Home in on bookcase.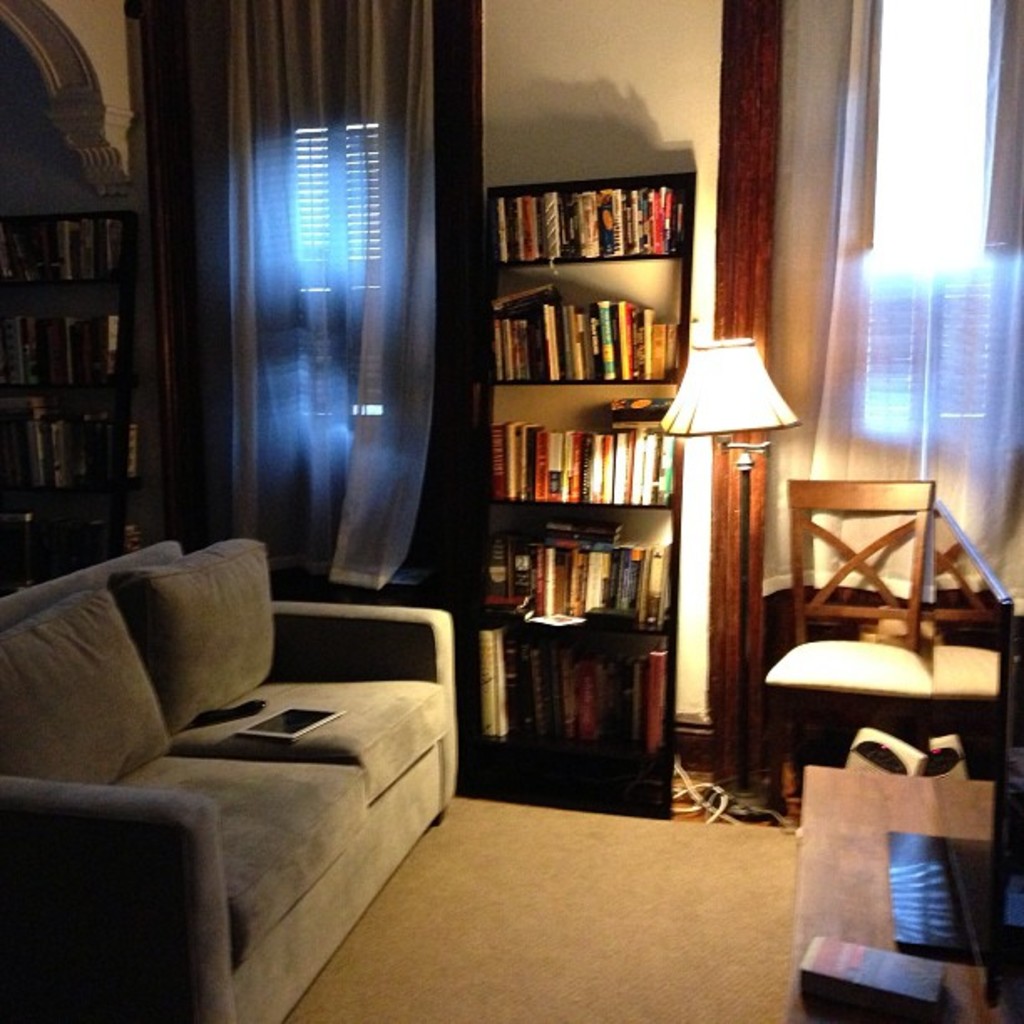
Homed in at box=[0, 209, 147, 612].
